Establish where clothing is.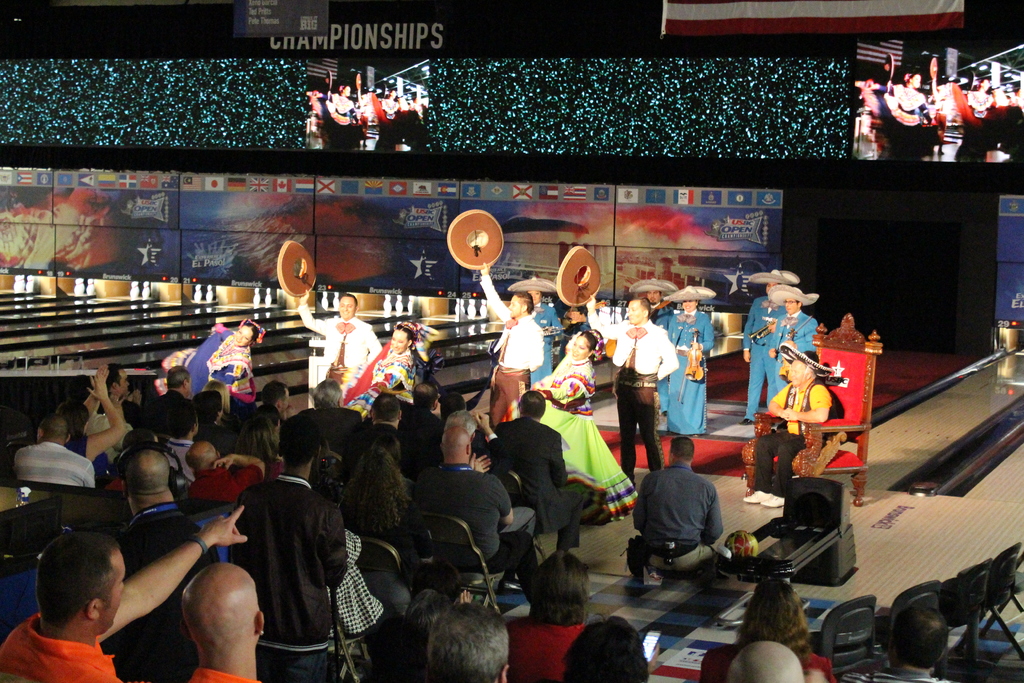
Established at {"left": 746, "top": 308, "right": 820, "bottom": 431}.
